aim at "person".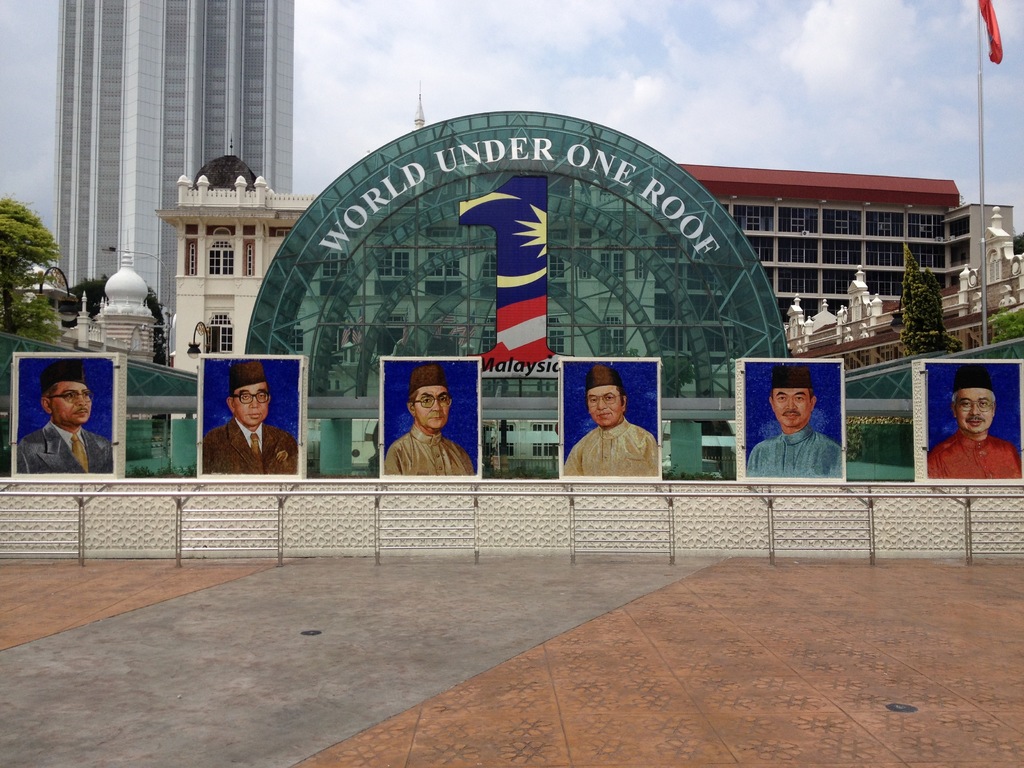
Aimed at {"left": 930, "top": 371, "right": 1023, "bottom": 494}.
